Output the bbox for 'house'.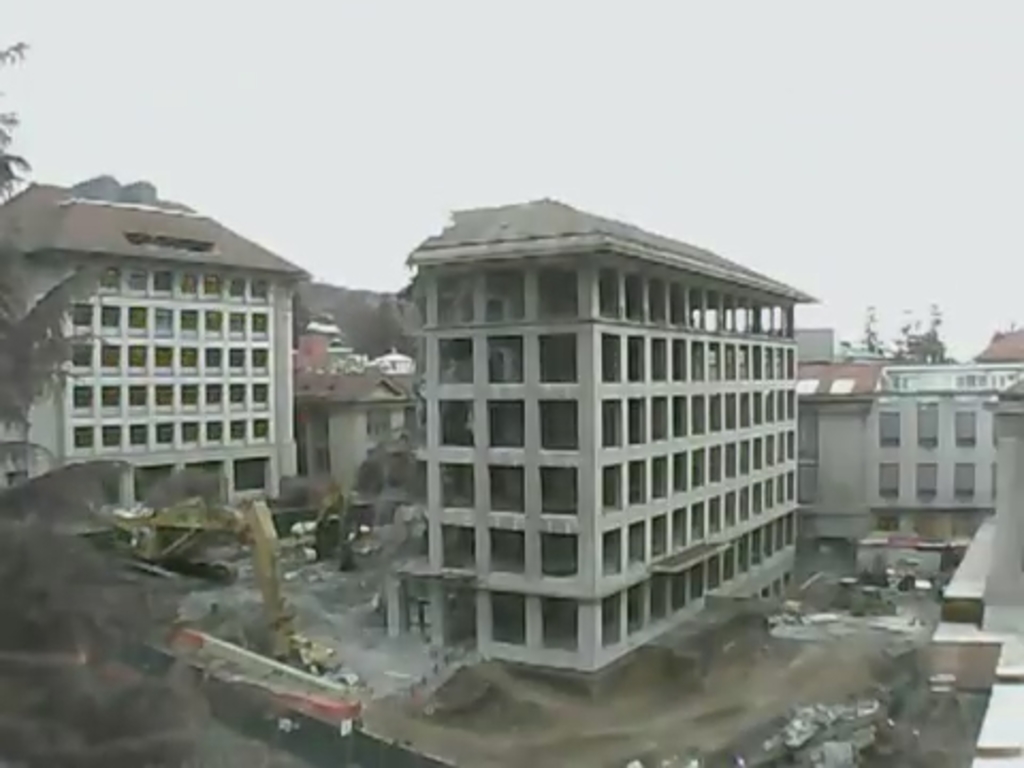
l=866, t=348, r=1022, b=521.
